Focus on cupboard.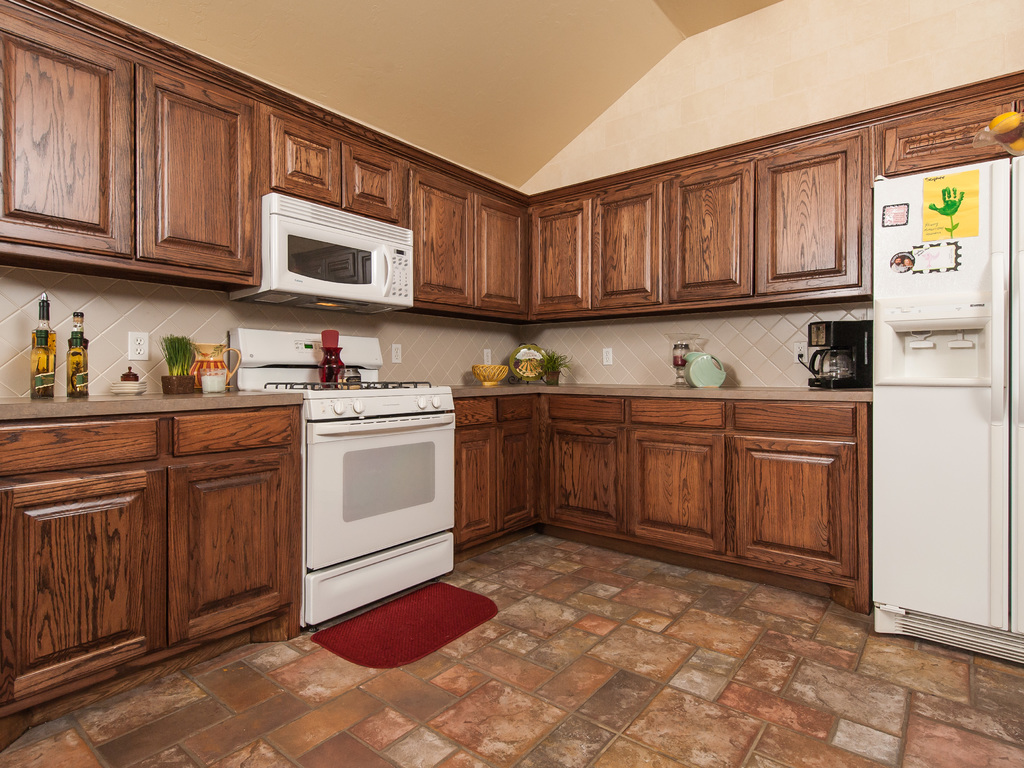
Focused at detection(15, 372, 305, 694).
